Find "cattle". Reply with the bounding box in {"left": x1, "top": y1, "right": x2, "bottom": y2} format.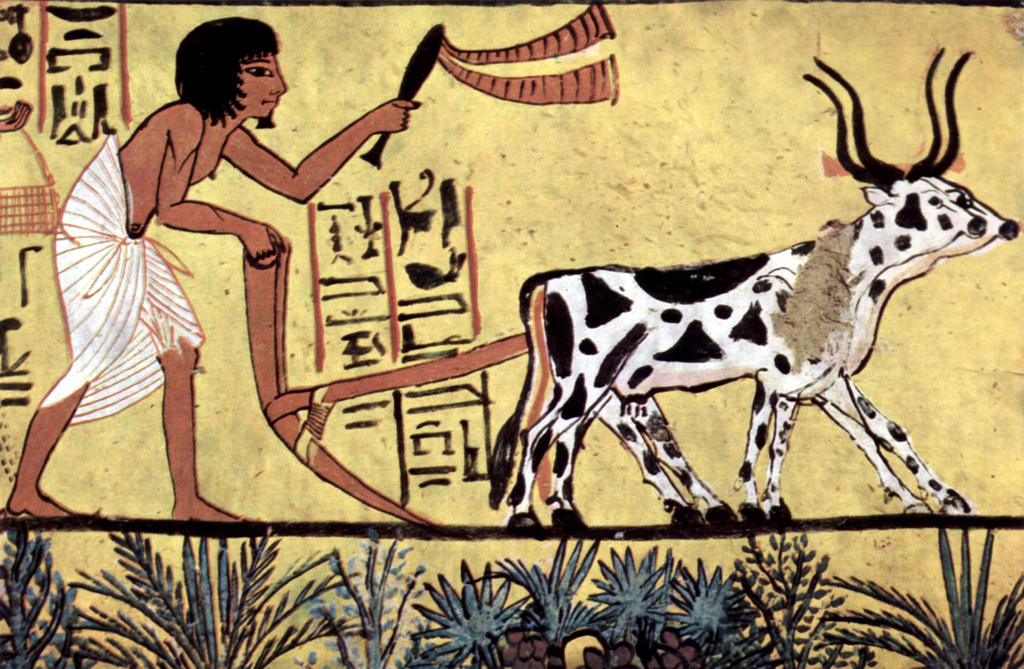
{"left": 550, "top": 49, "right": 1010, "bottom": 529}.
